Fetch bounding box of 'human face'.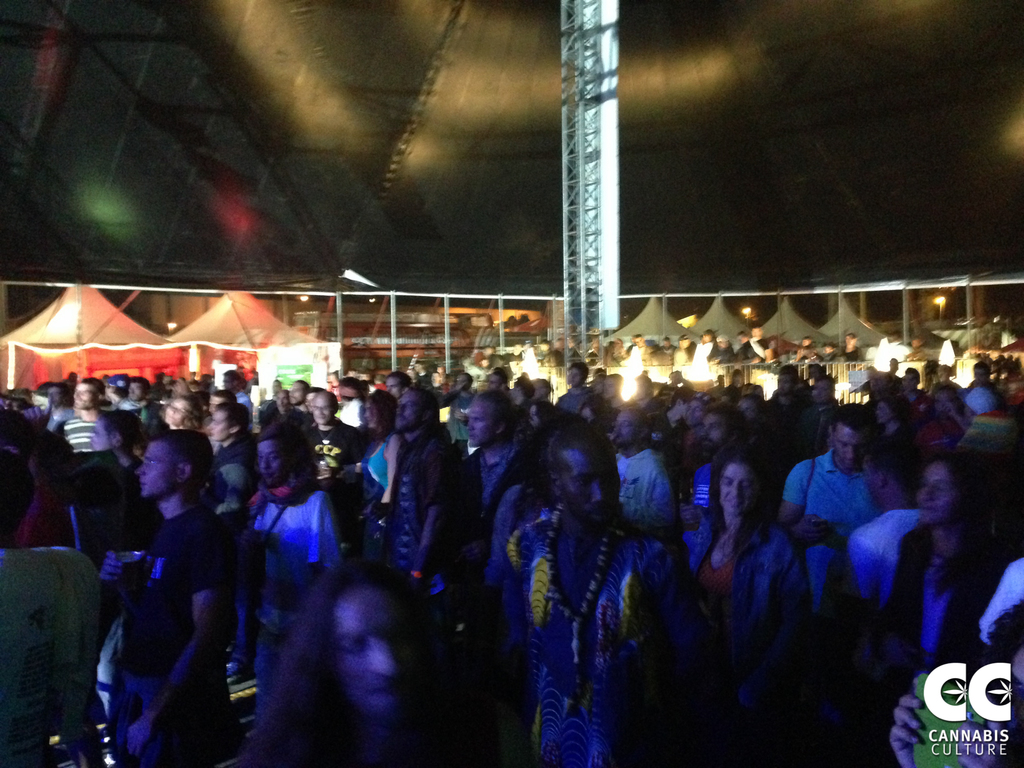
Bbox: bbox=[979, 371, 984, 380].
